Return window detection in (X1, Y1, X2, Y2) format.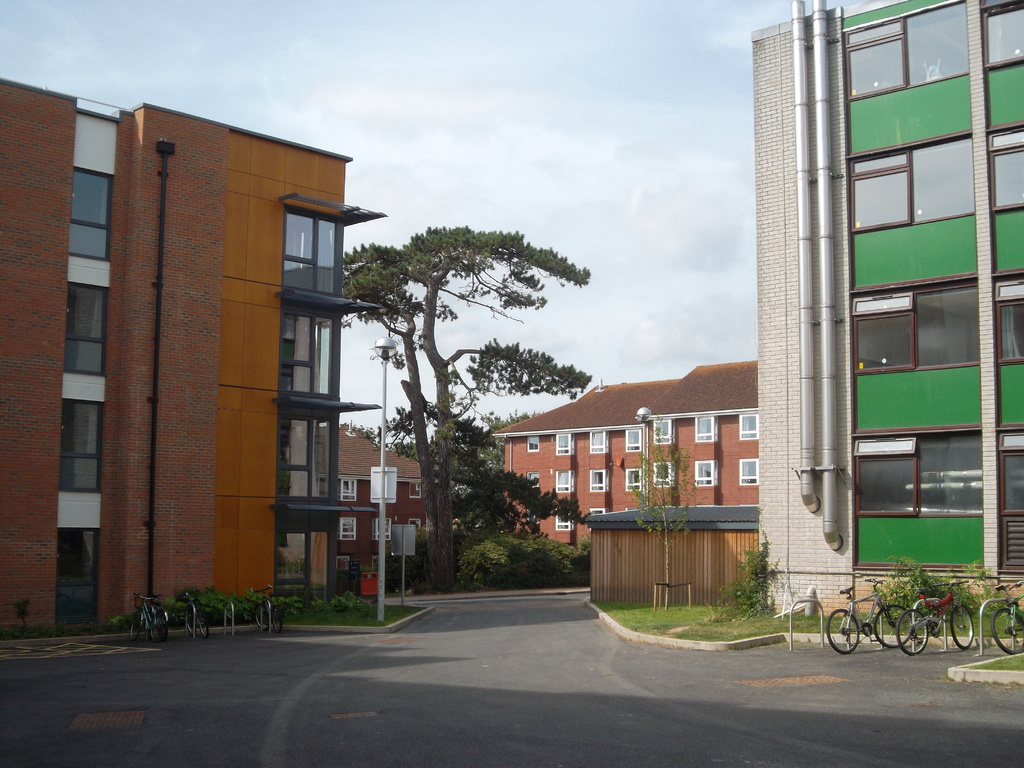
(853, 426, 982, 516).
